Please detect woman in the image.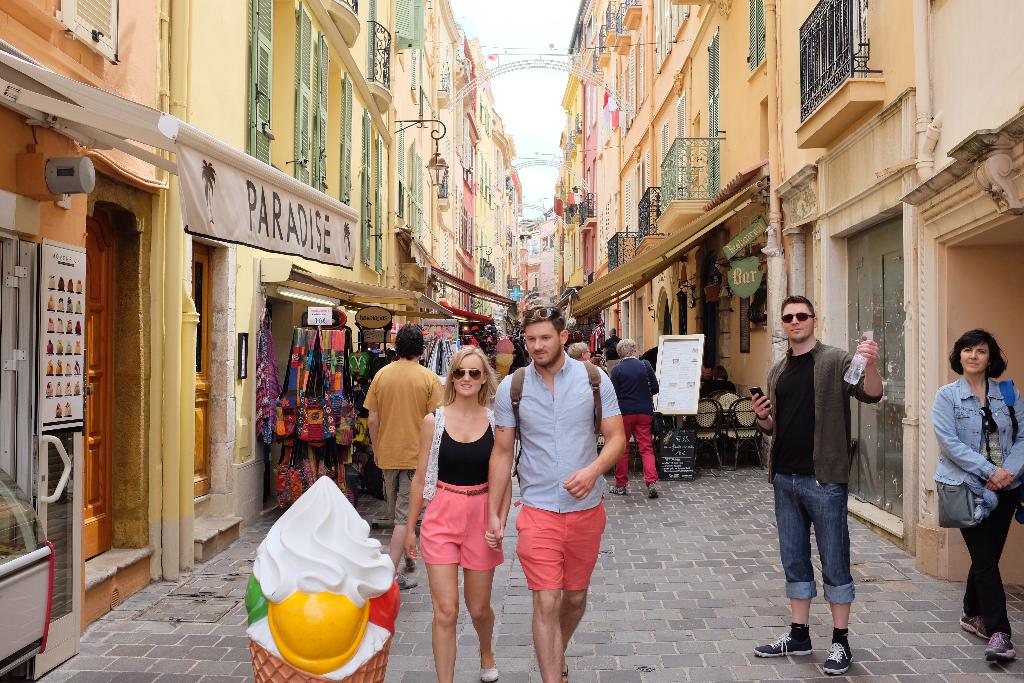
(405,343,511,682).
